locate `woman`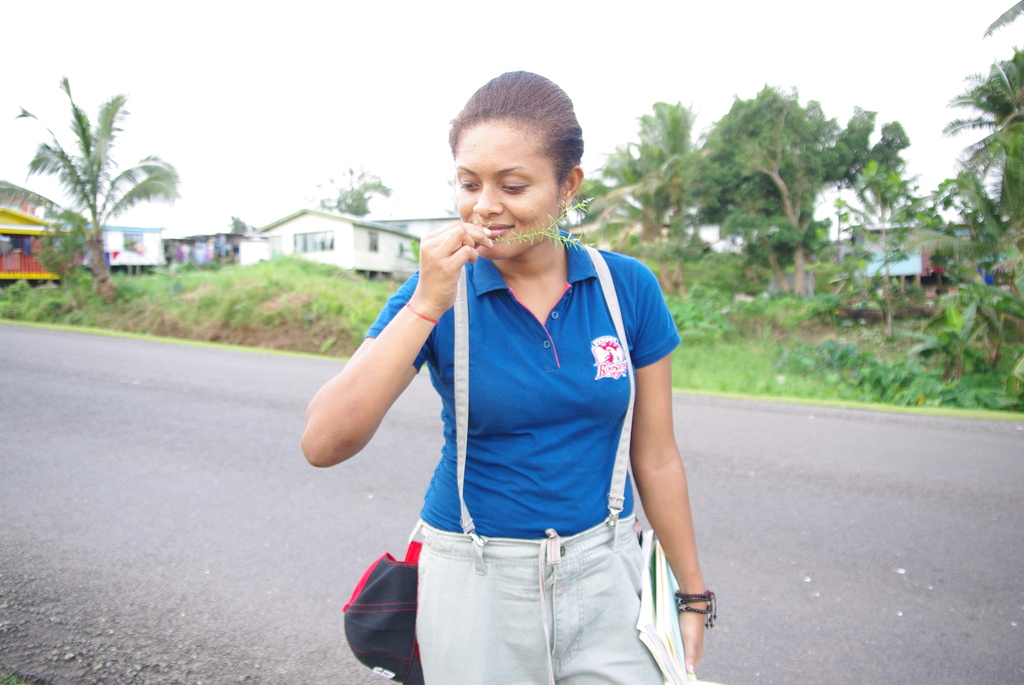
{"left": 305, "top": 77, "right": 714, "bottom": 682}
